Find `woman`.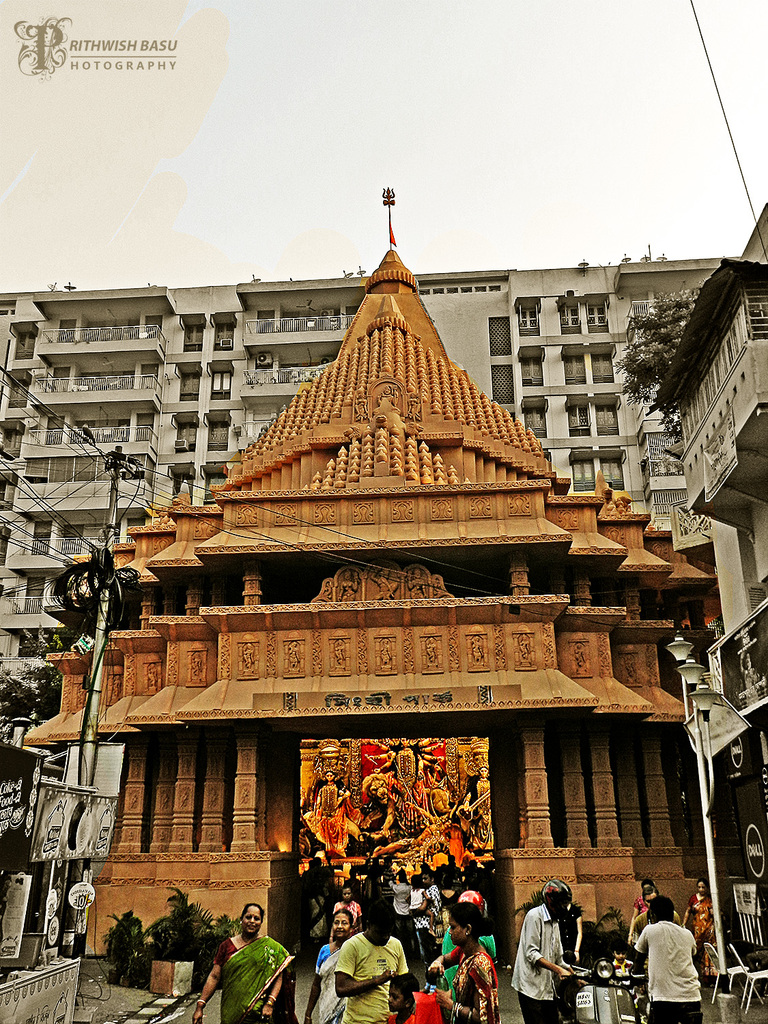
detection(299, 911, 355, 1023).
